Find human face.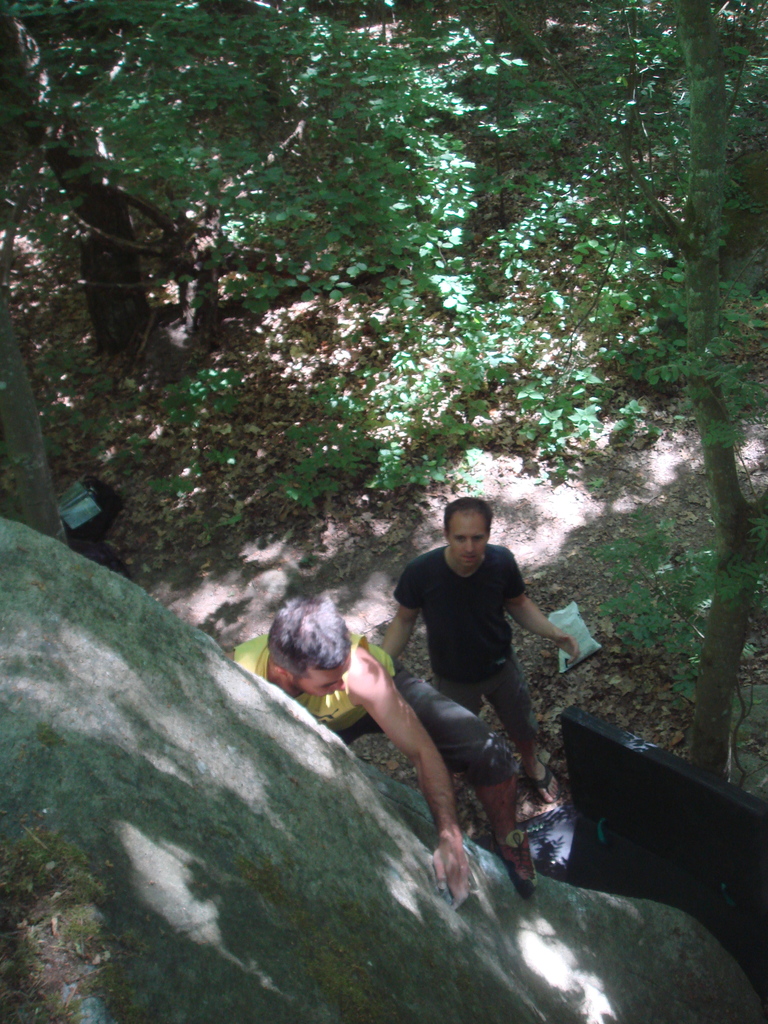
451, 510, 487, 568.
